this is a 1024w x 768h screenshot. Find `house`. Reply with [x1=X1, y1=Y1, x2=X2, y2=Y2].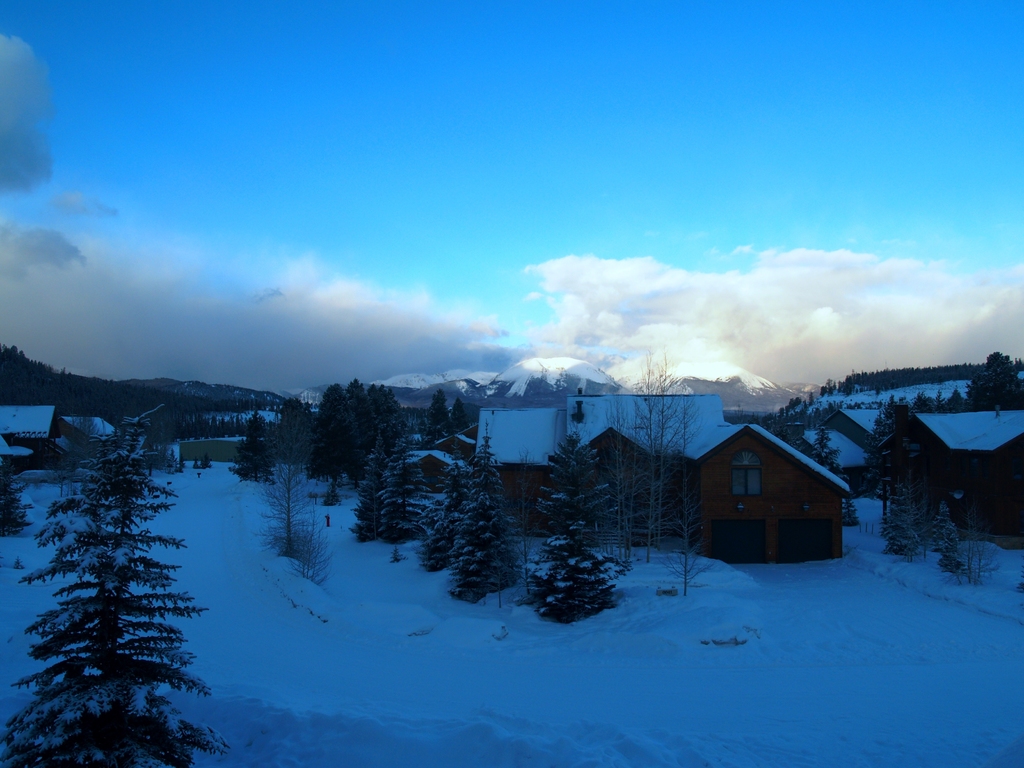
[x1=648, y1=401, x2=870, y2=586].
